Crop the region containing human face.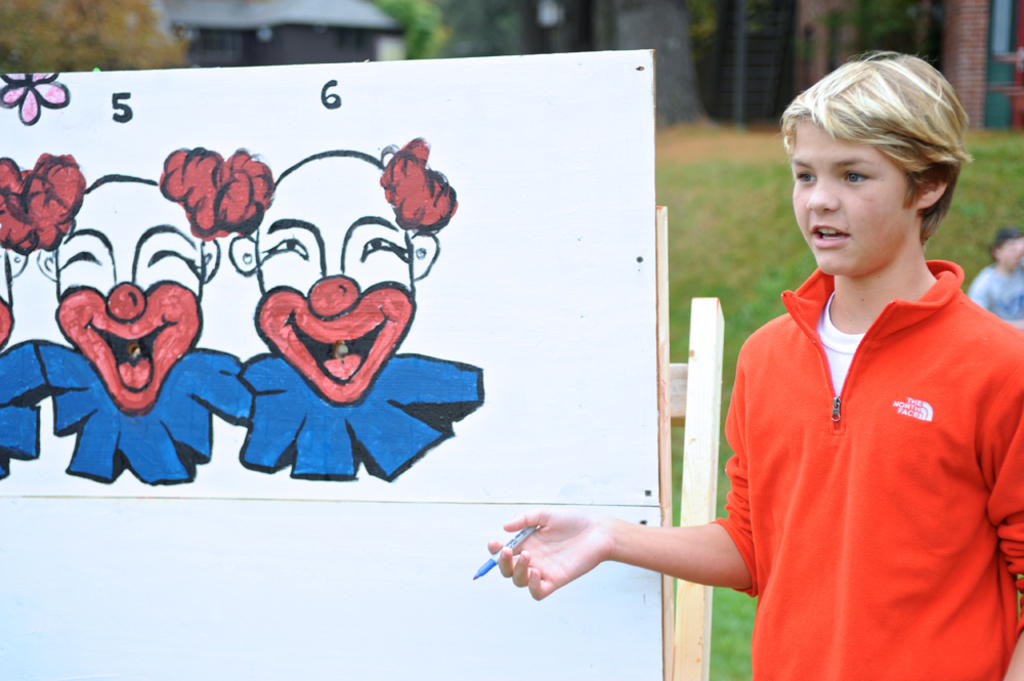
Crop region: 54,179,203,414.
